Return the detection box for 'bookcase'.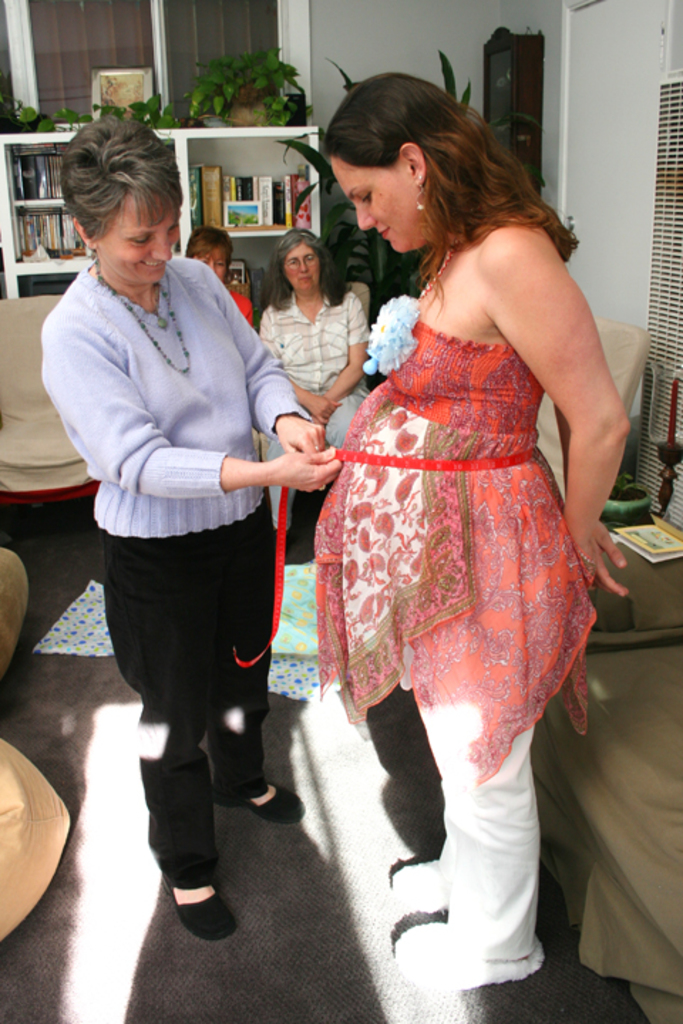
(0,118,322,314).
